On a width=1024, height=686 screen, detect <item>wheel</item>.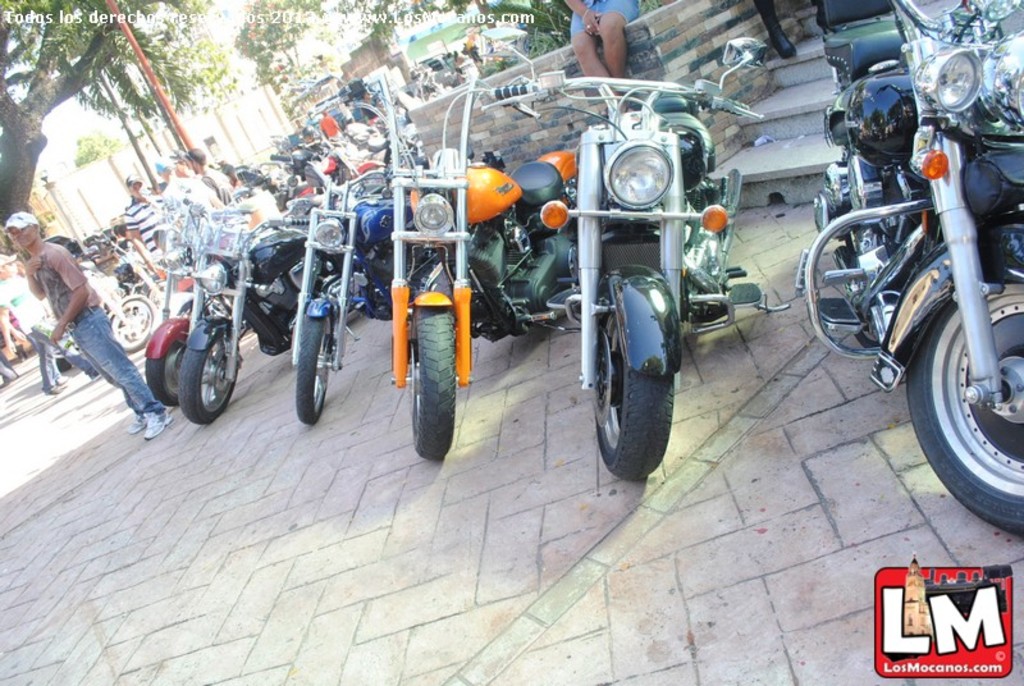
crop(591, 279, 677, 484).
